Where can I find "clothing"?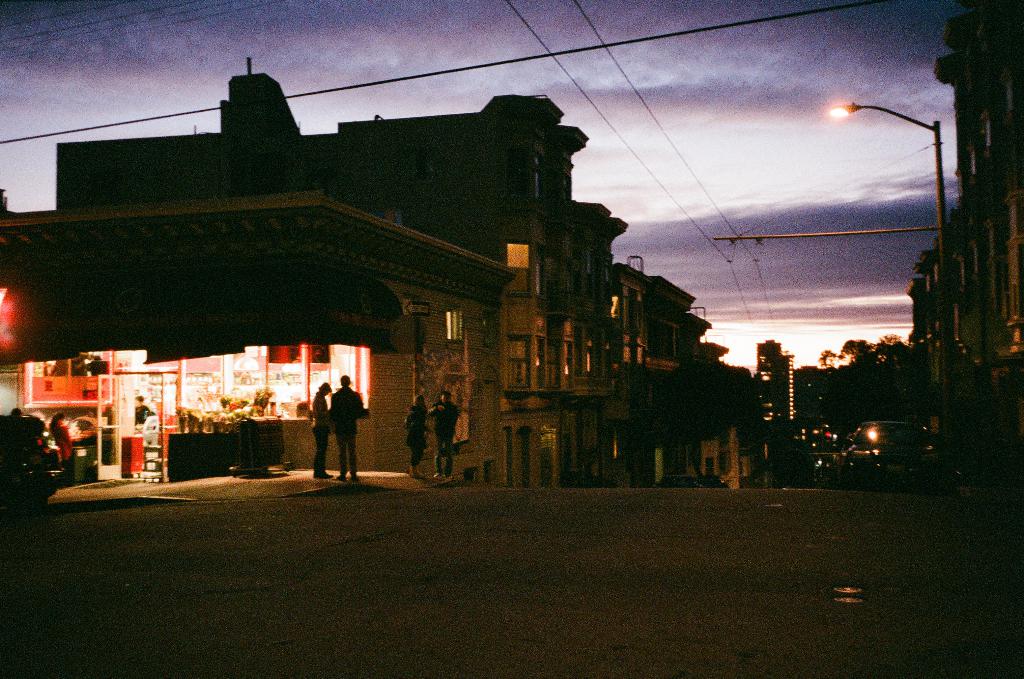
You can find it at [left=133, top=404, right=154, bottom=427].
